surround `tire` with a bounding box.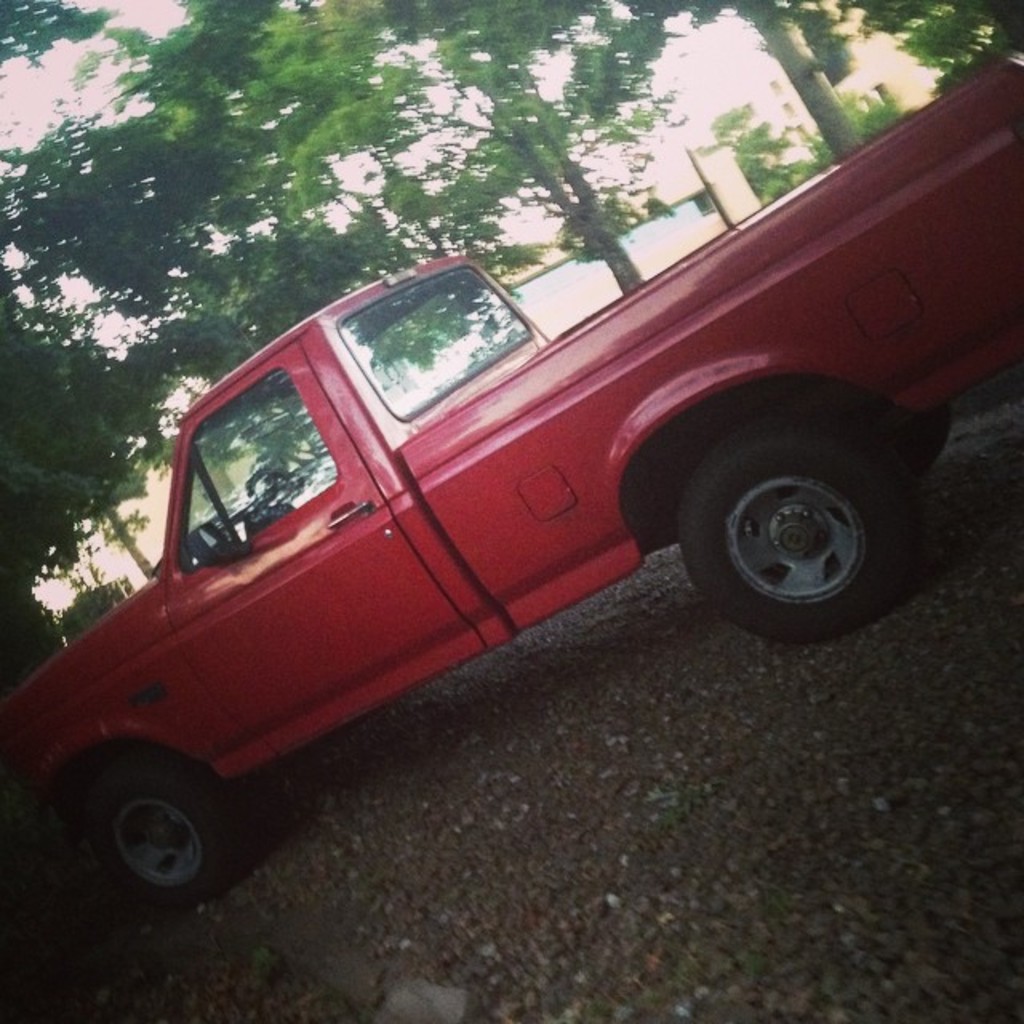
[x1=85, y1=747, x2=251, y2=910].
